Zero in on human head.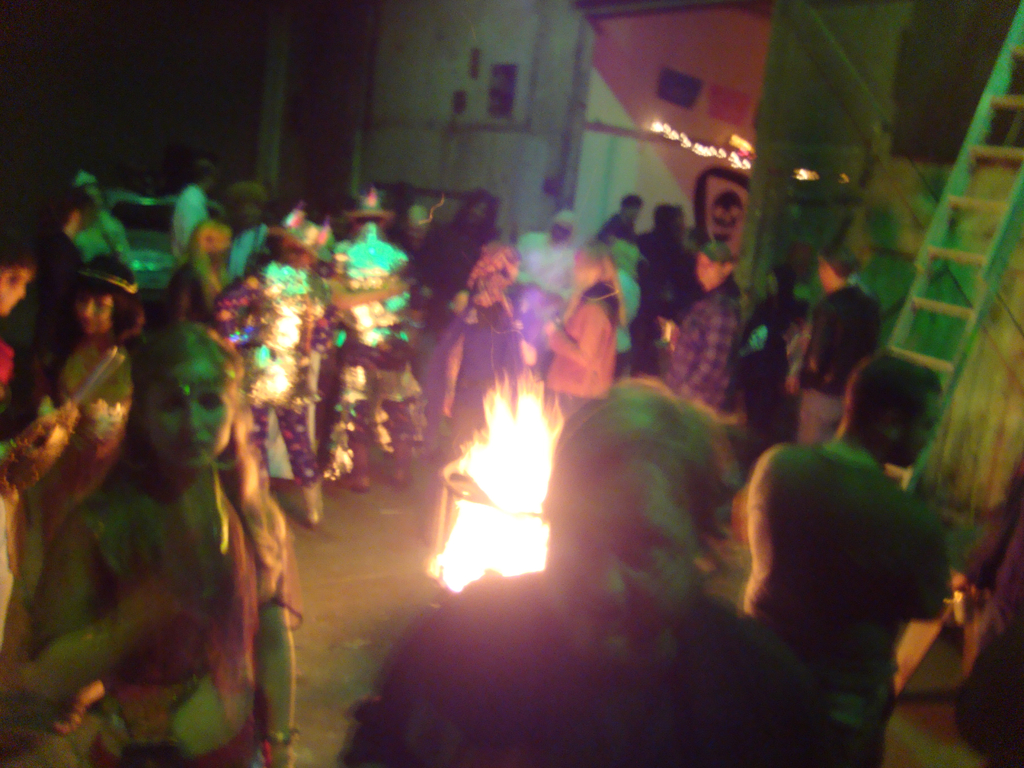
Zeroed in: (847, 355, 959, 469).
